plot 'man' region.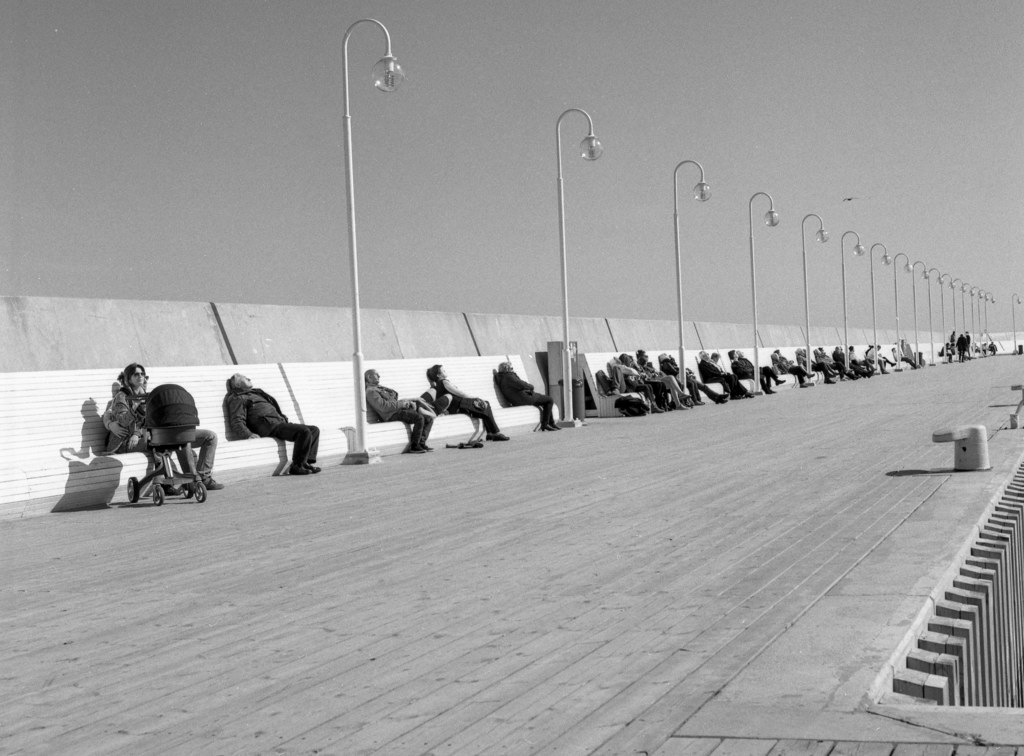
Plotted at (left=492, top=357, right=560, bottom=430).
